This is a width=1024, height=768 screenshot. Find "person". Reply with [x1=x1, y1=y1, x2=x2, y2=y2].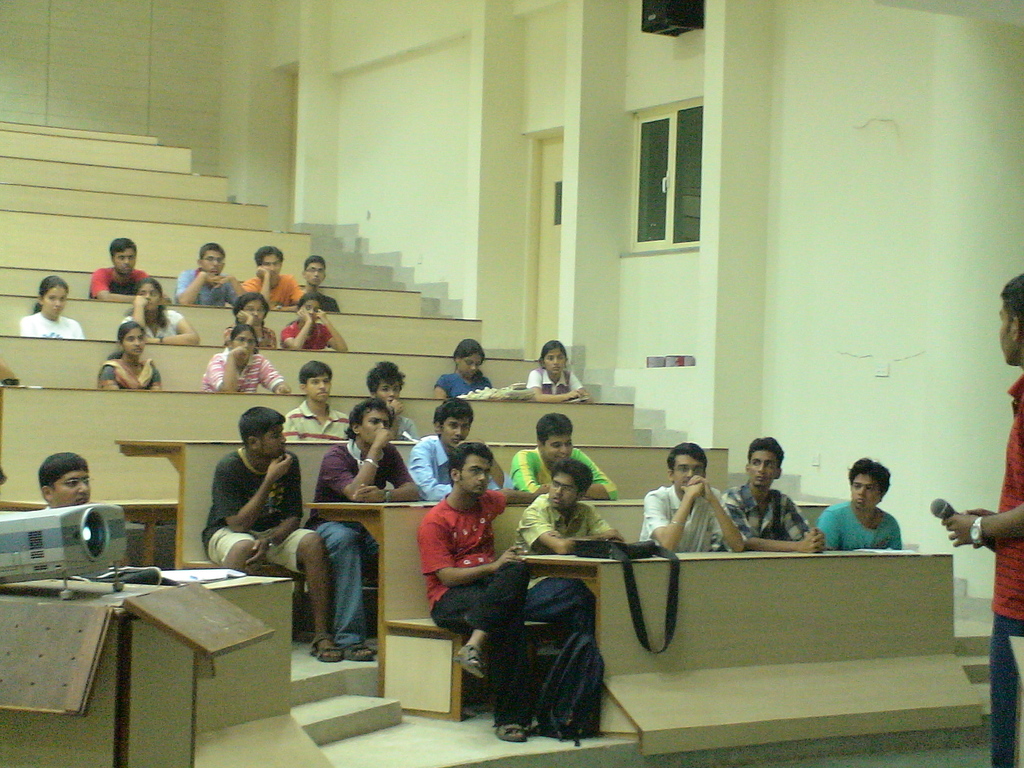
[x1=131, y1=282, x2=199, y2=348].
